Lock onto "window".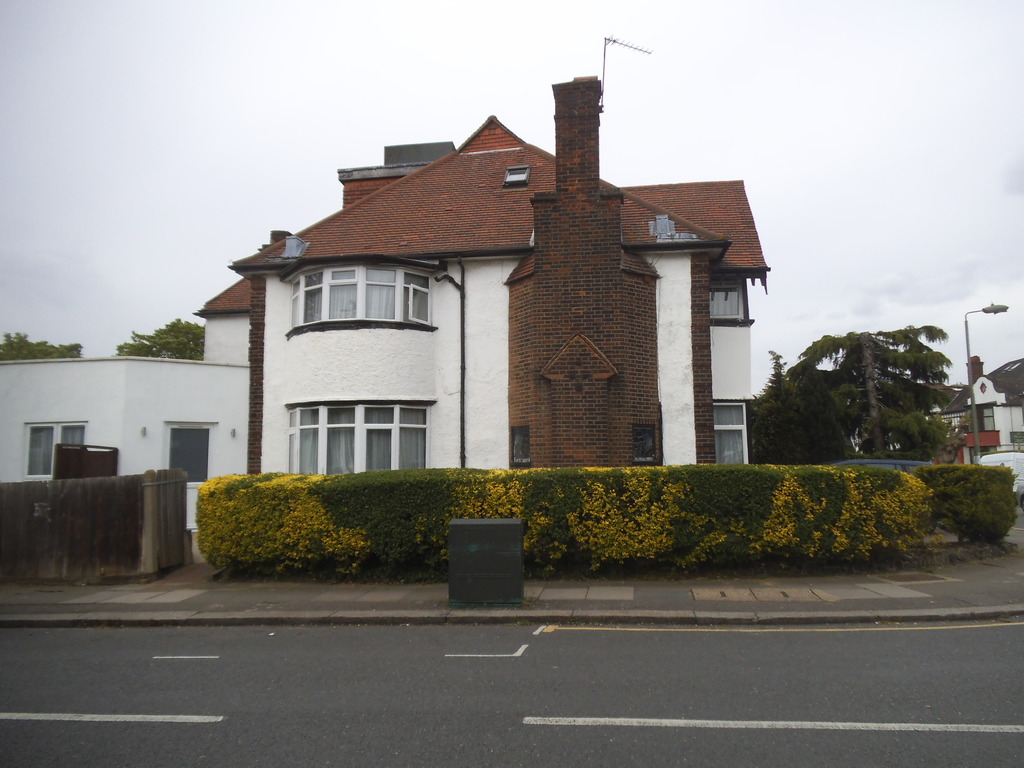
Locked: <box>702,271,746,323</box>.
